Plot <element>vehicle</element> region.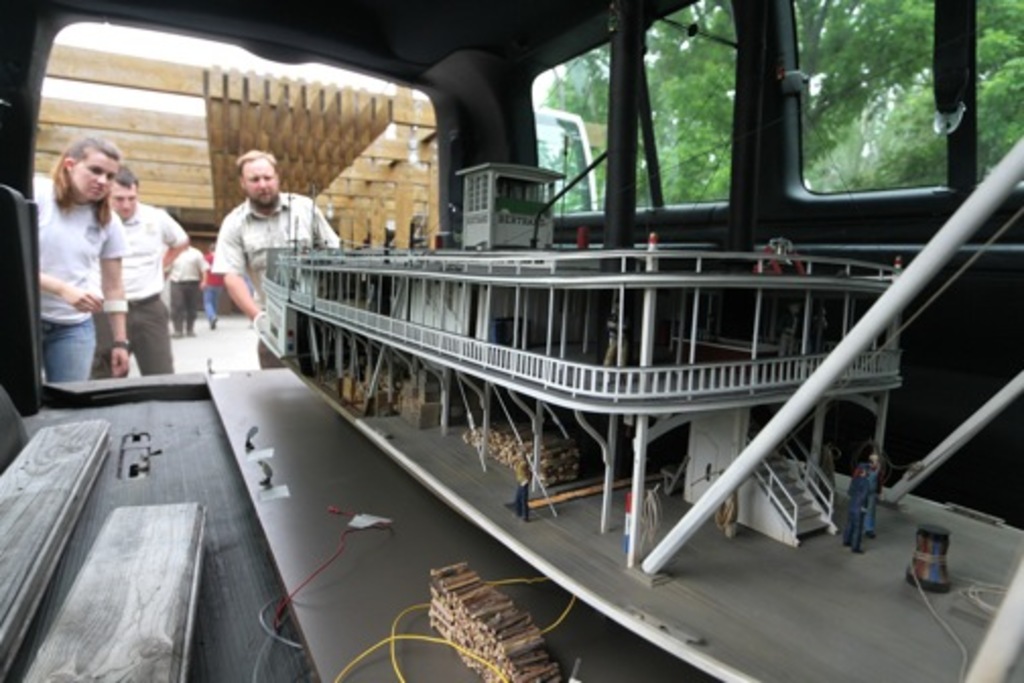
Plotted at <bbox>0, 0, 1022, 681</bbox>.
